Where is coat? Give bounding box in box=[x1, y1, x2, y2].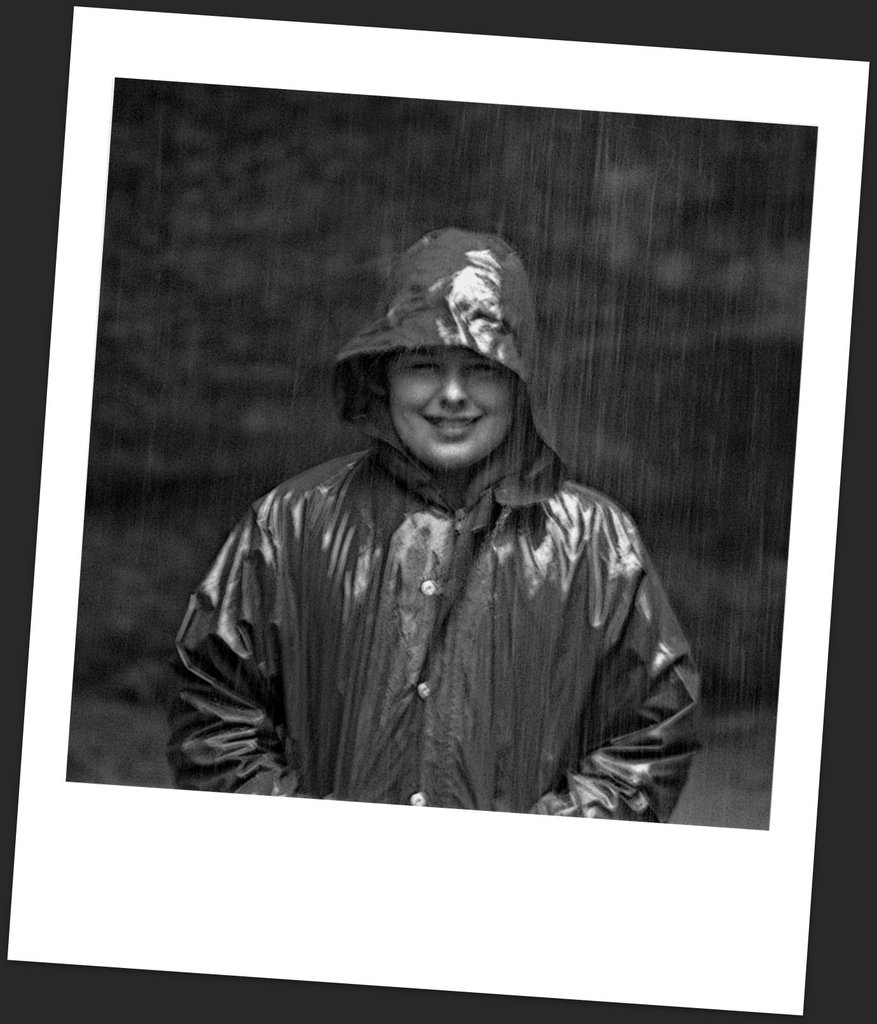
box=[167, 227, 704, 824].
